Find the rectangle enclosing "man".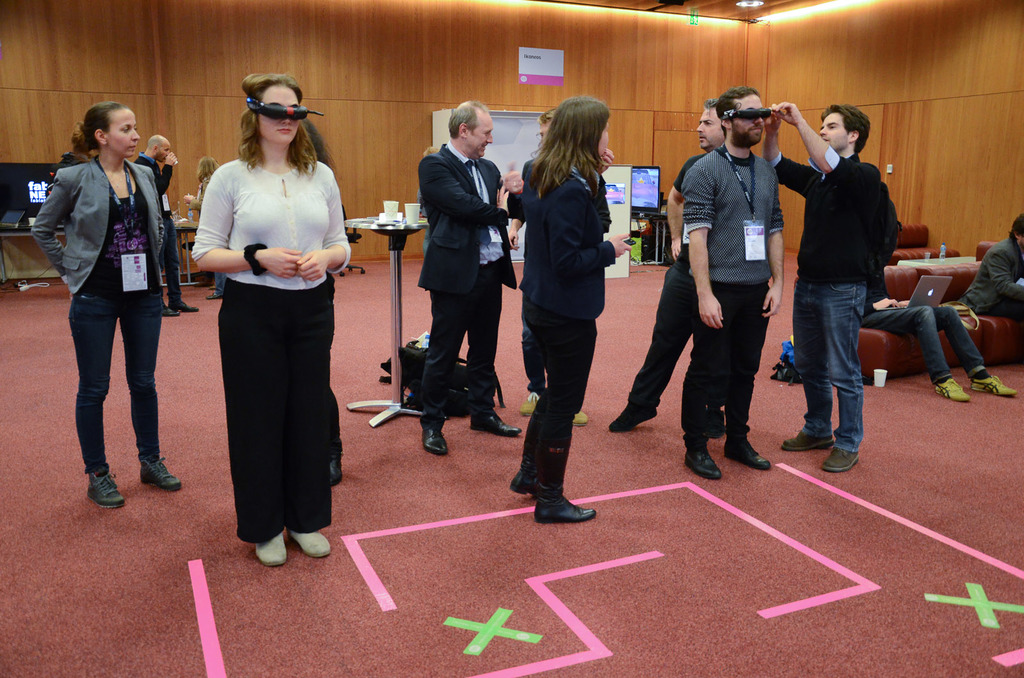
{"left": 506, "top": 106, "right": 592, "bottom": 427}.
